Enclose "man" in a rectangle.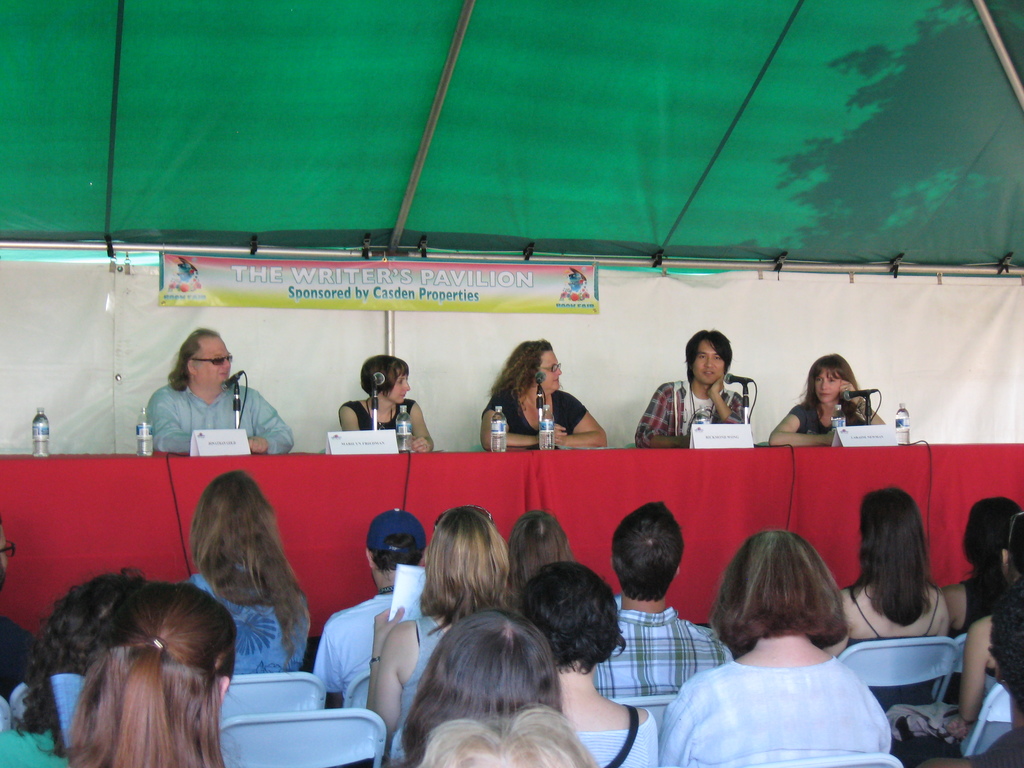
[312,512,435,701].
